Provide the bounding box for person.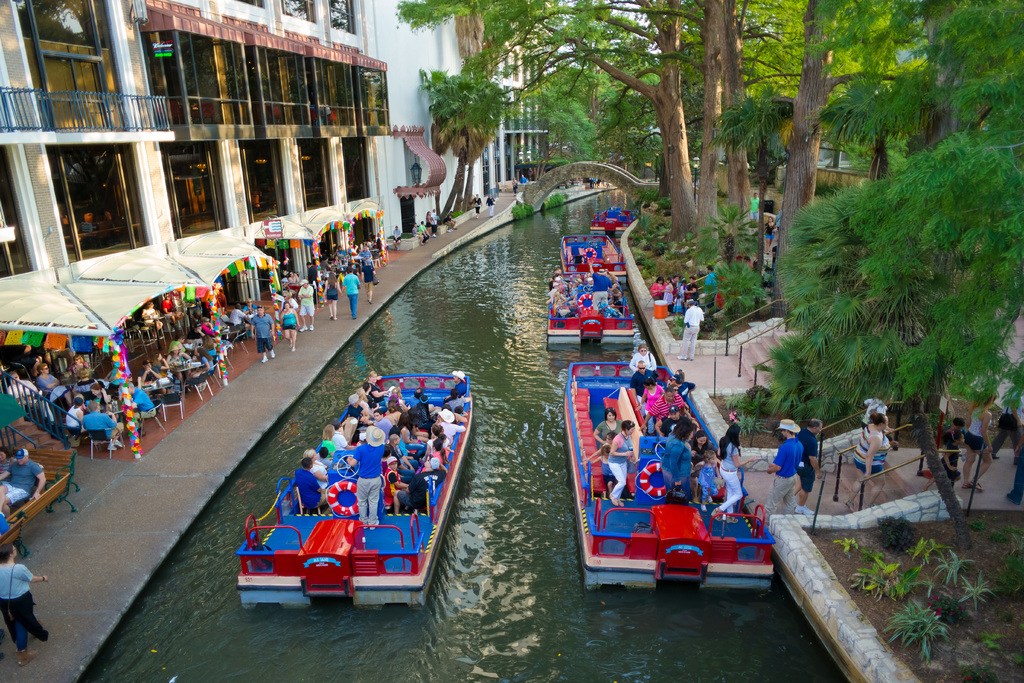
[x1=593, y1=404, x2=625, y2=444].
